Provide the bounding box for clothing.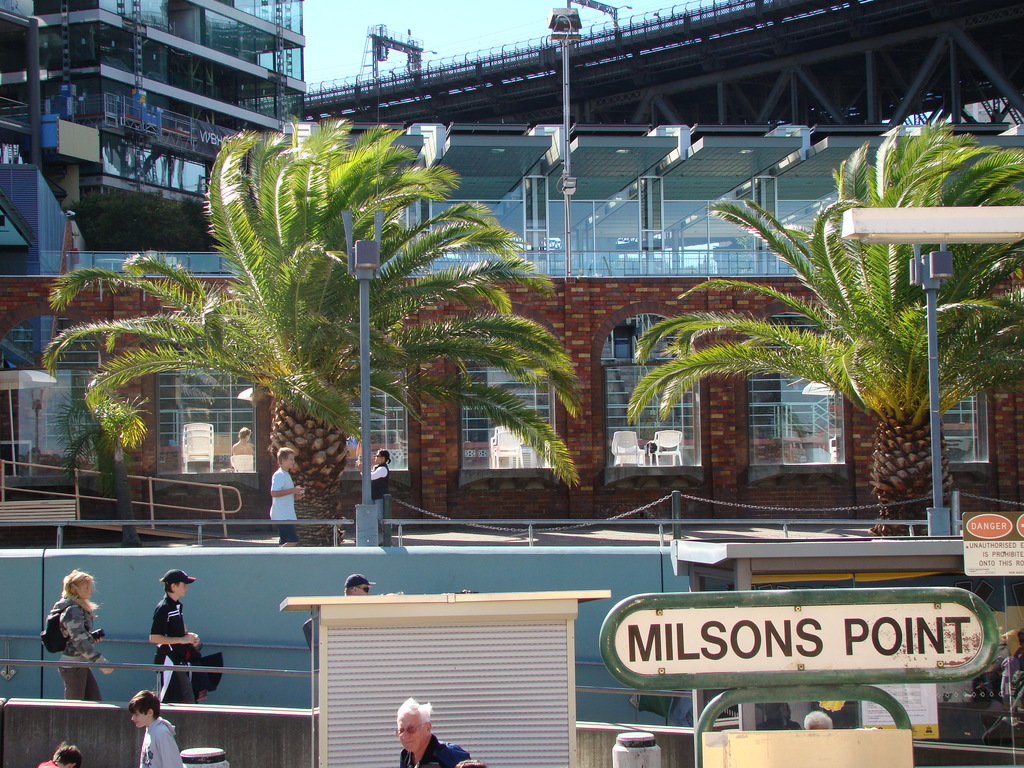
rect(140, 716, 182, 767).
